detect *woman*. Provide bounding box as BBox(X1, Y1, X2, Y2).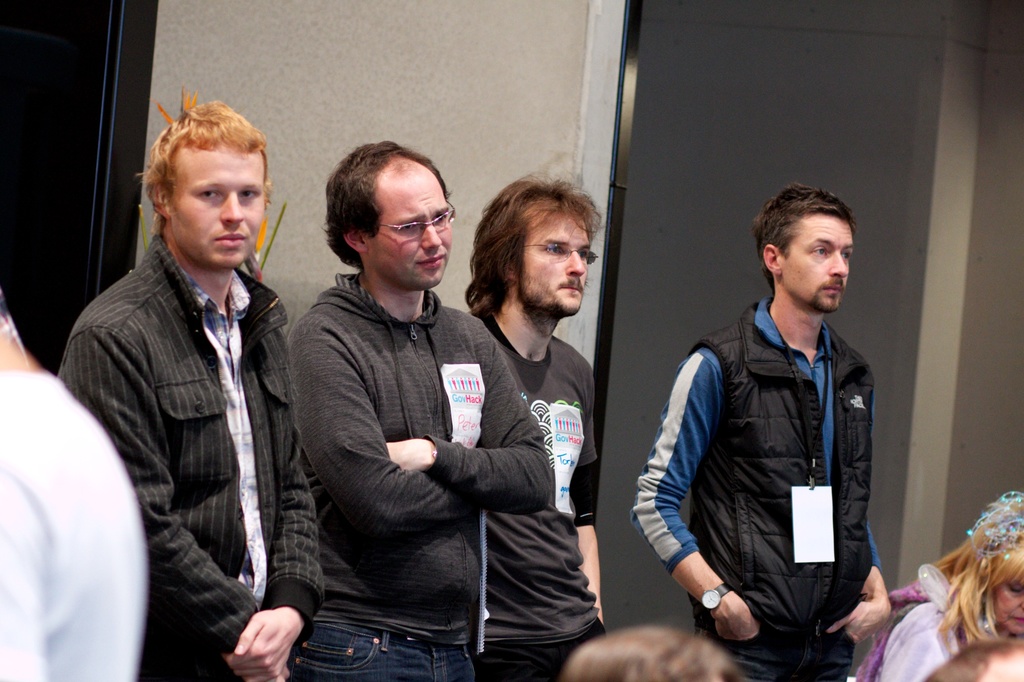
BBox(281, 152, 548, 681).
